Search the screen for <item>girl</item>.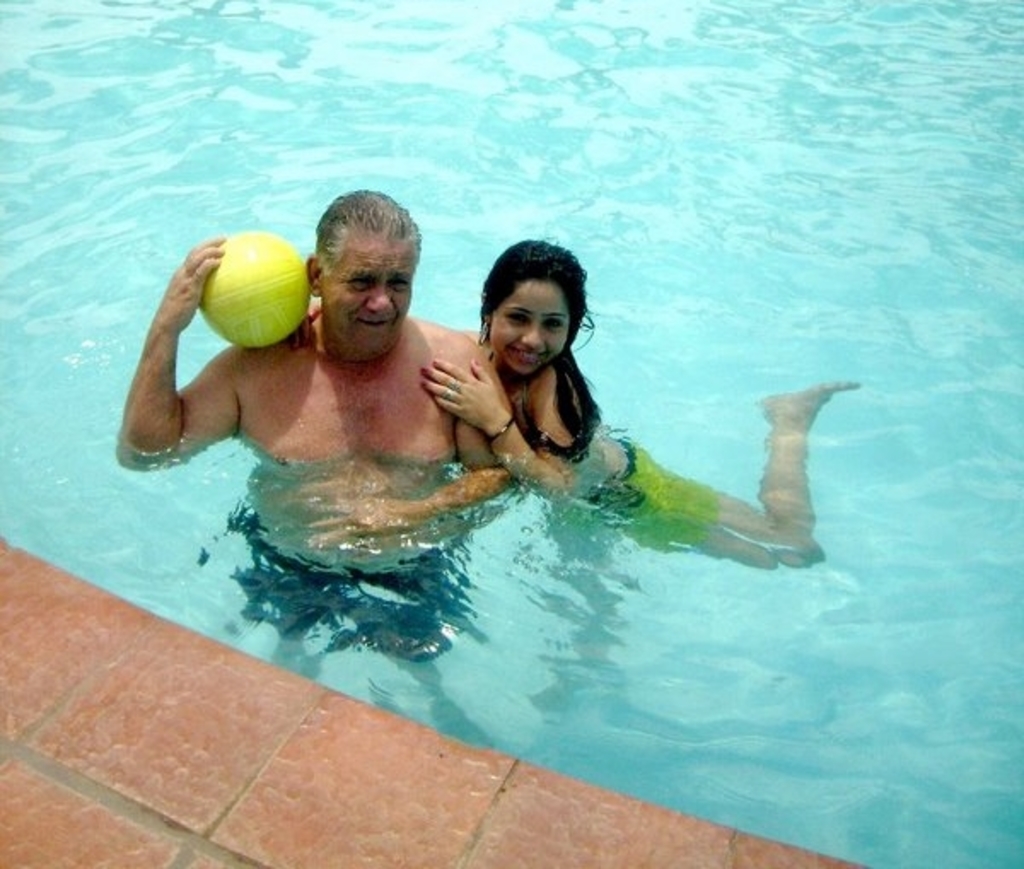
Found at (416, 237, 862, 562).
